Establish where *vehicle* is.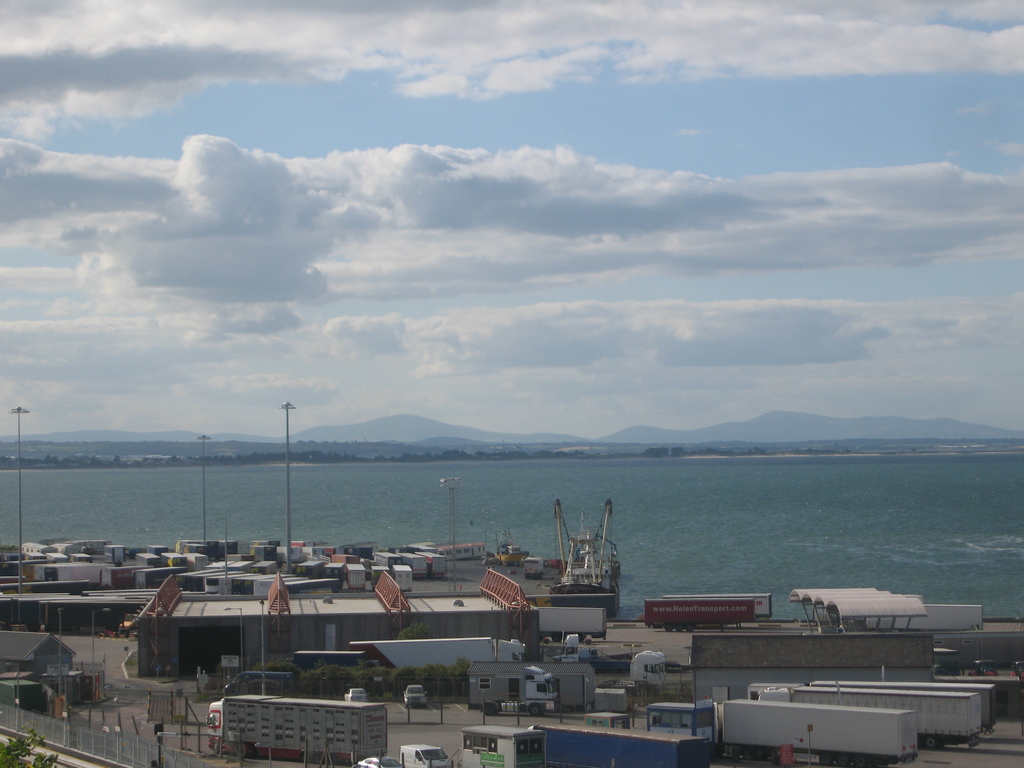
Established at x1=399 y1=742 x2=456 y2=767.
